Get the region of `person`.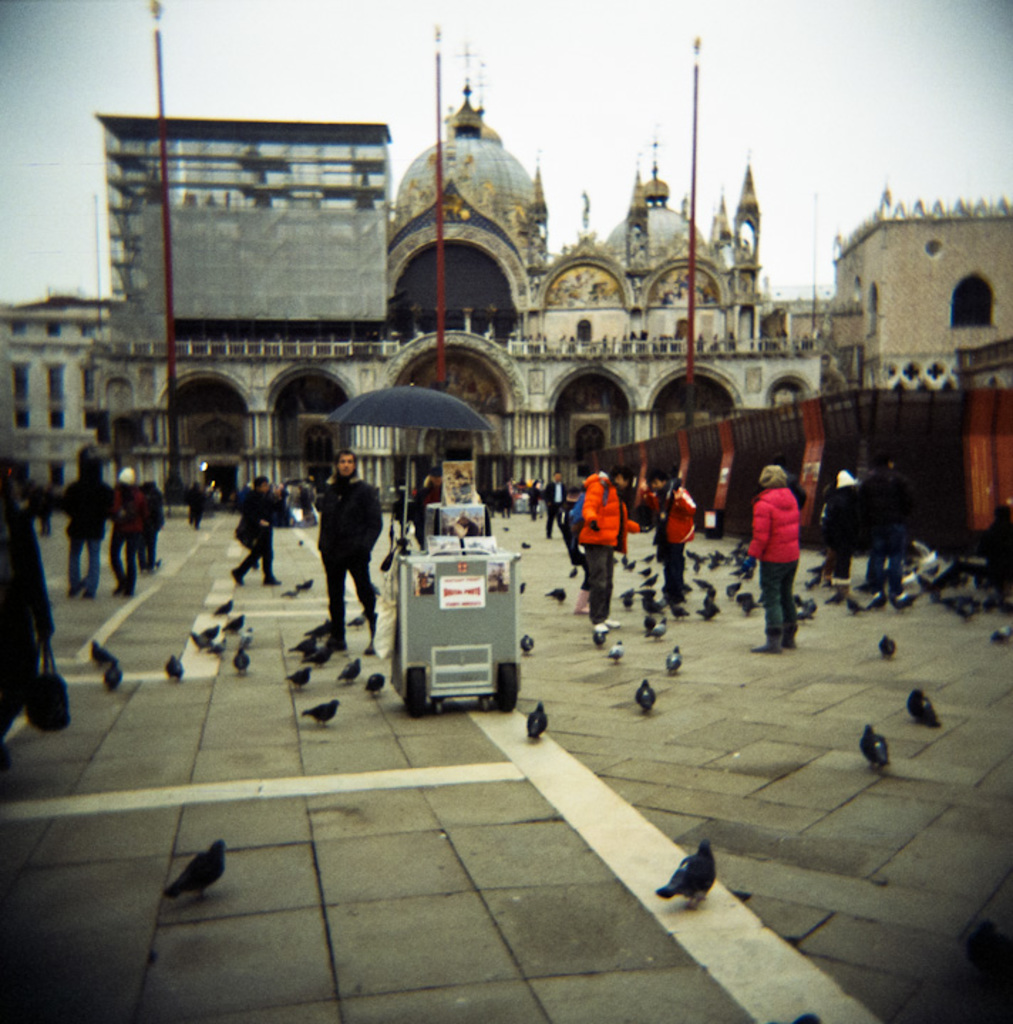
box(186, 478, 205, 525).
